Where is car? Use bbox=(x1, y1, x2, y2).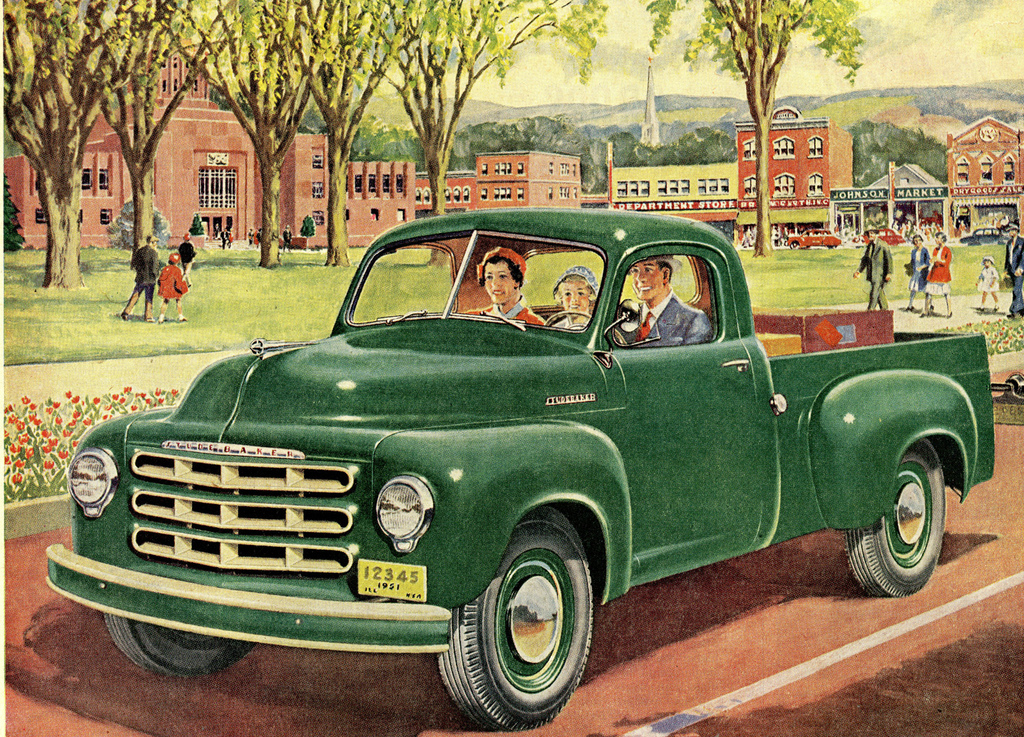
bbox=(961, 228, 1009, 238).
